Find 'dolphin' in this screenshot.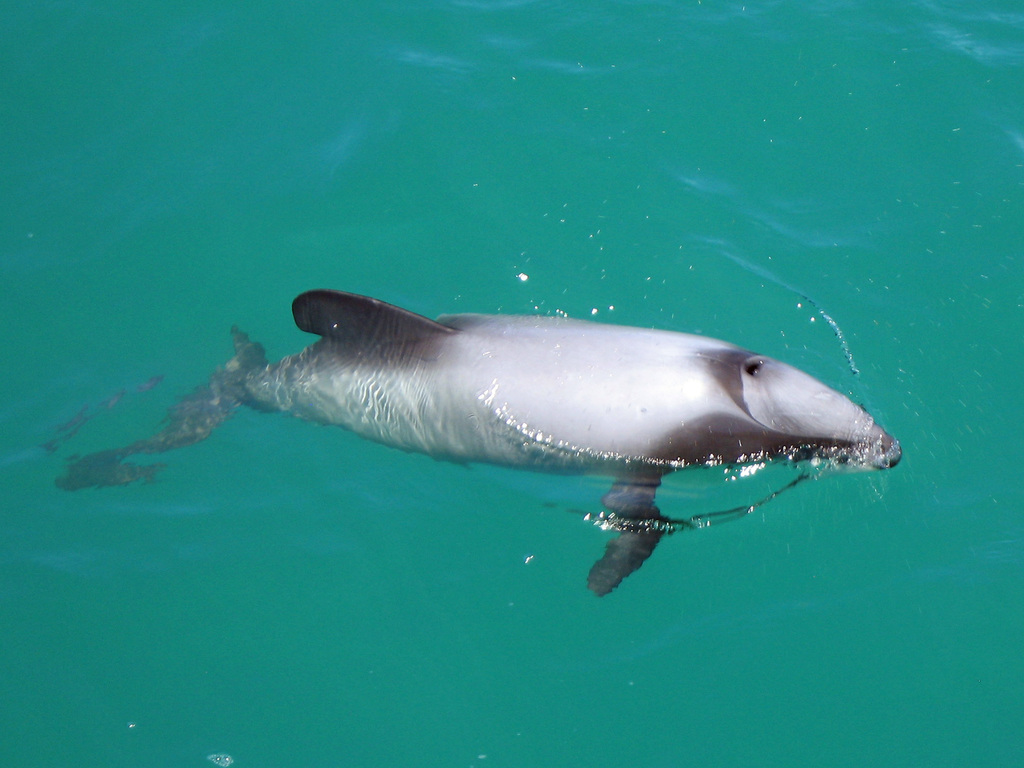
The bounding box for 'dolphin' is locate(132, 282, 902, 596).
